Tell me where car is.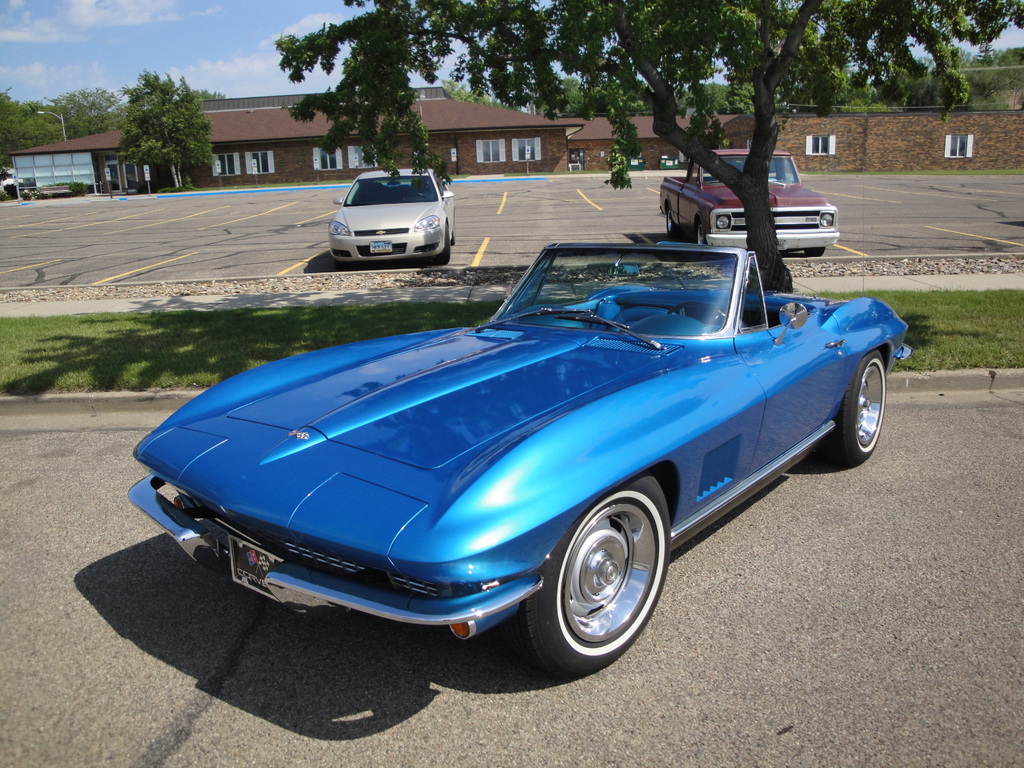
car is at BBox(656, 143, 844, 264).
